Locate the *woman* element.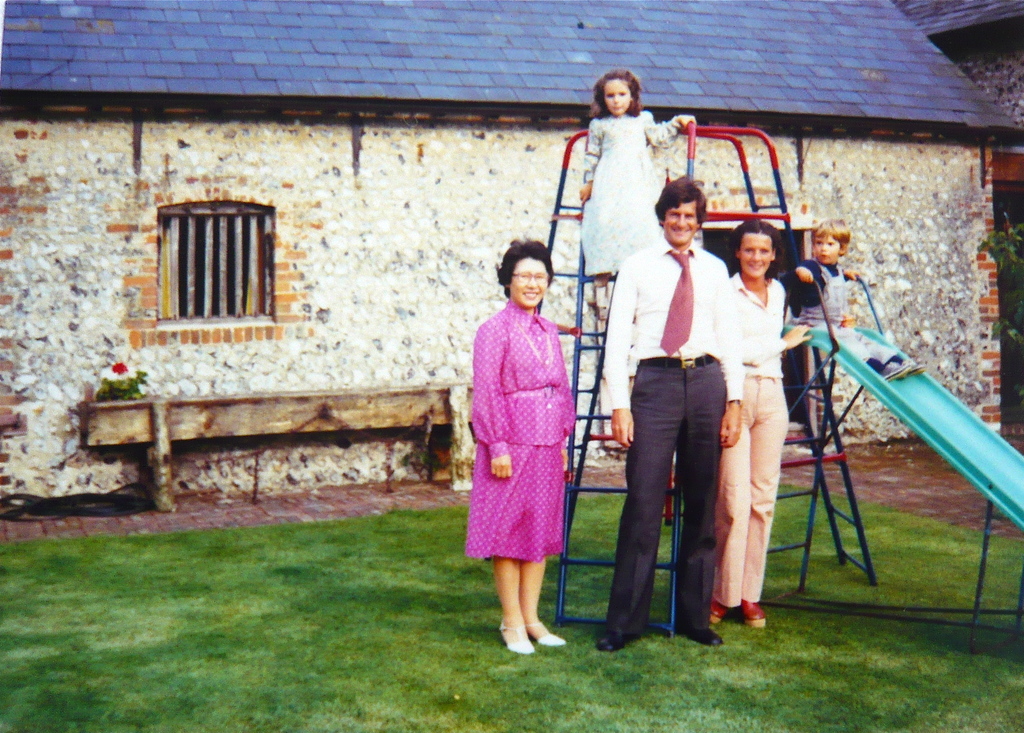
Element bbox: {"x1": 717, "y1": 218, "x2": 808, "y2": 629}.
